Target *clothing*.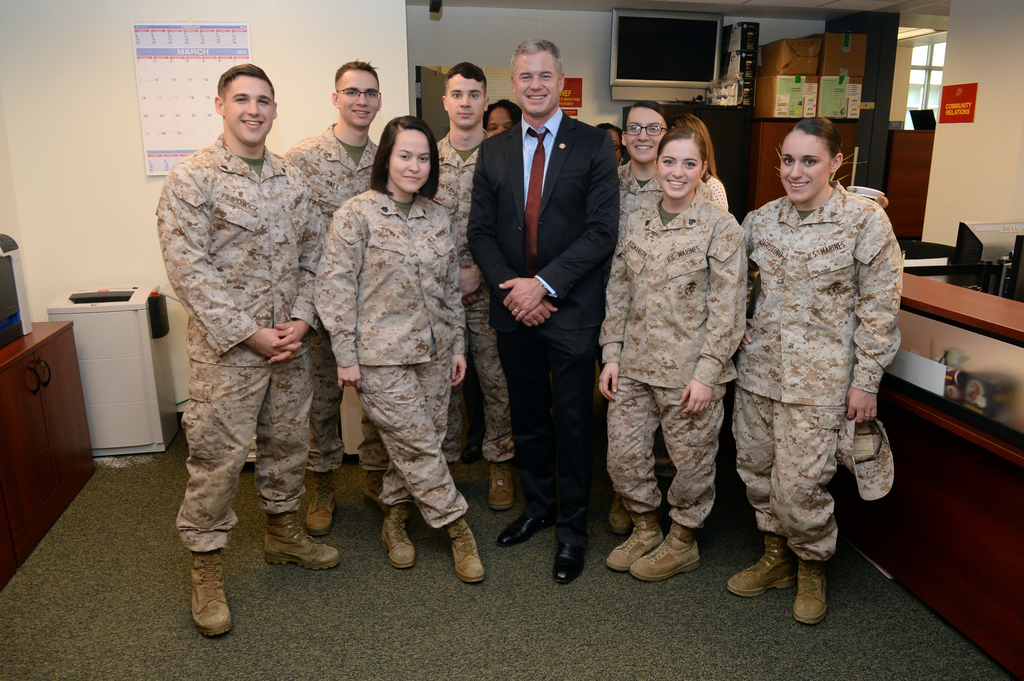
Target region: region(323, 184, 476, 539).
